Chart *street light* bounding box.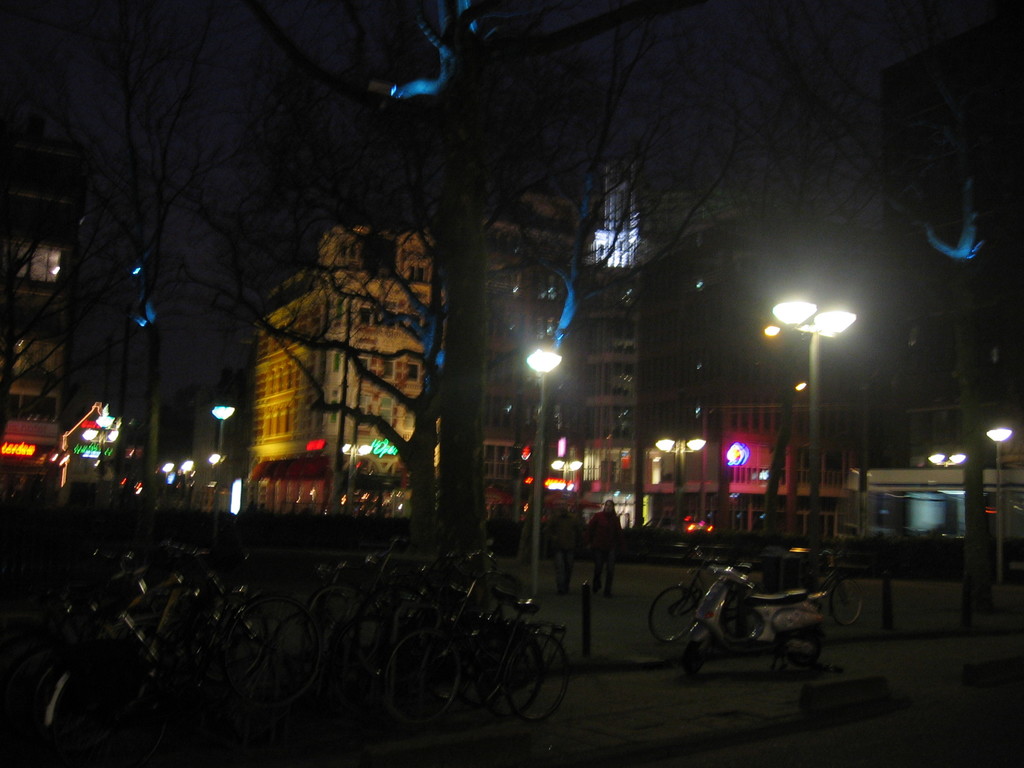
Charted: crop(345, 445, 372, 513).
